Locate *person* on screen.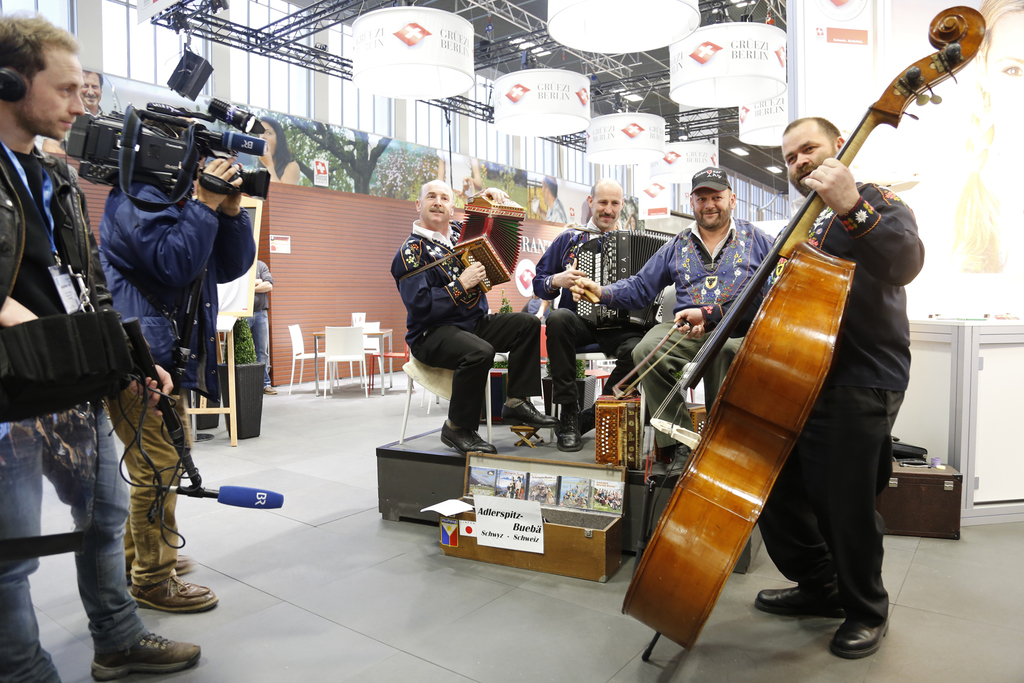
On screen at box(568, 167, 778, 479).
